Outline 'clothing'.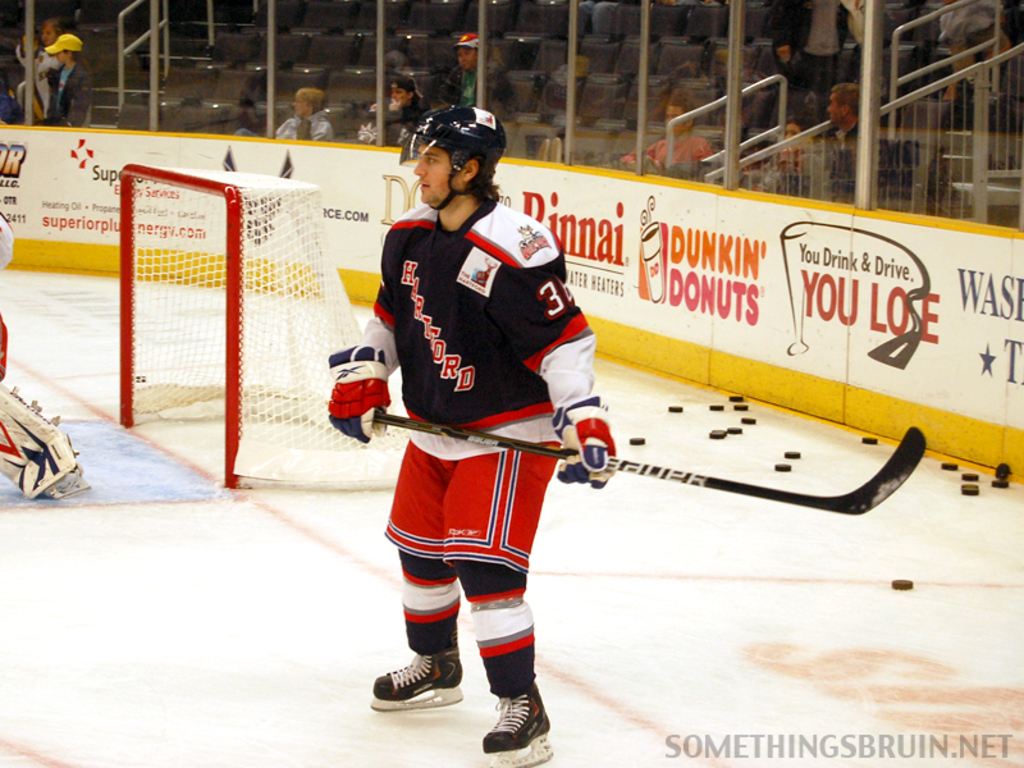
Outline: x1=54 y1=60 x2=88 y2=124.
